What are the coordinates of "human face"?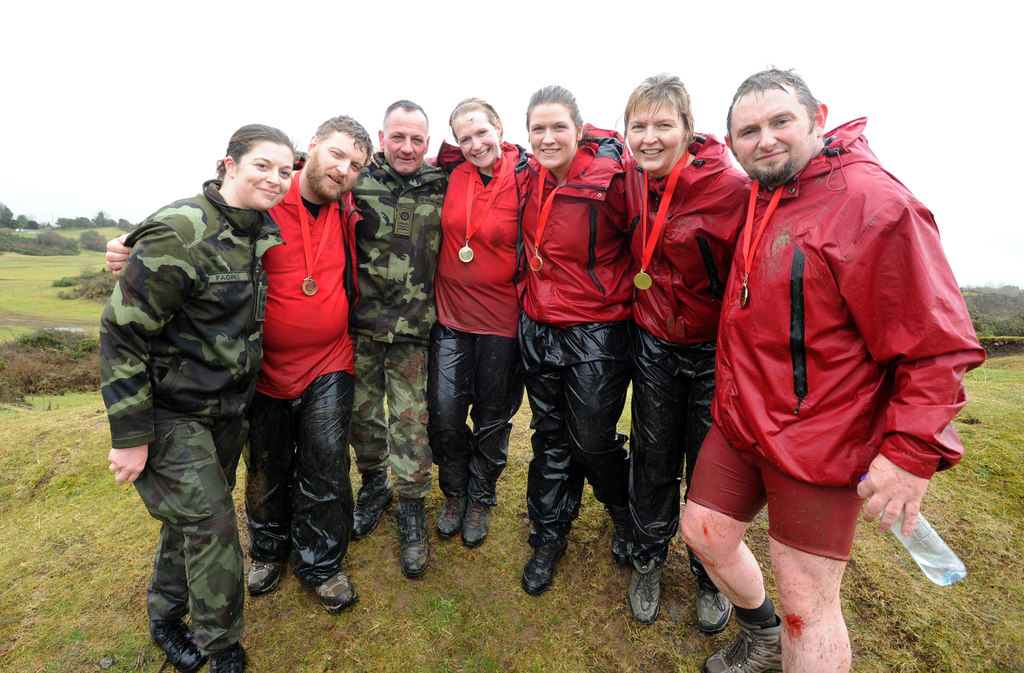
BBox(312, 133, 368, 198).
